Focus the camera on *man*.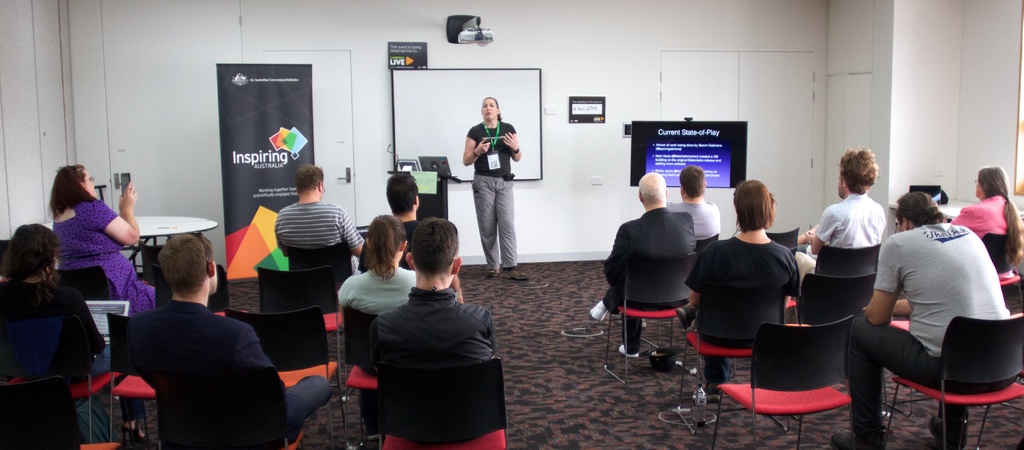
Focus region: (791,146,885,294).
